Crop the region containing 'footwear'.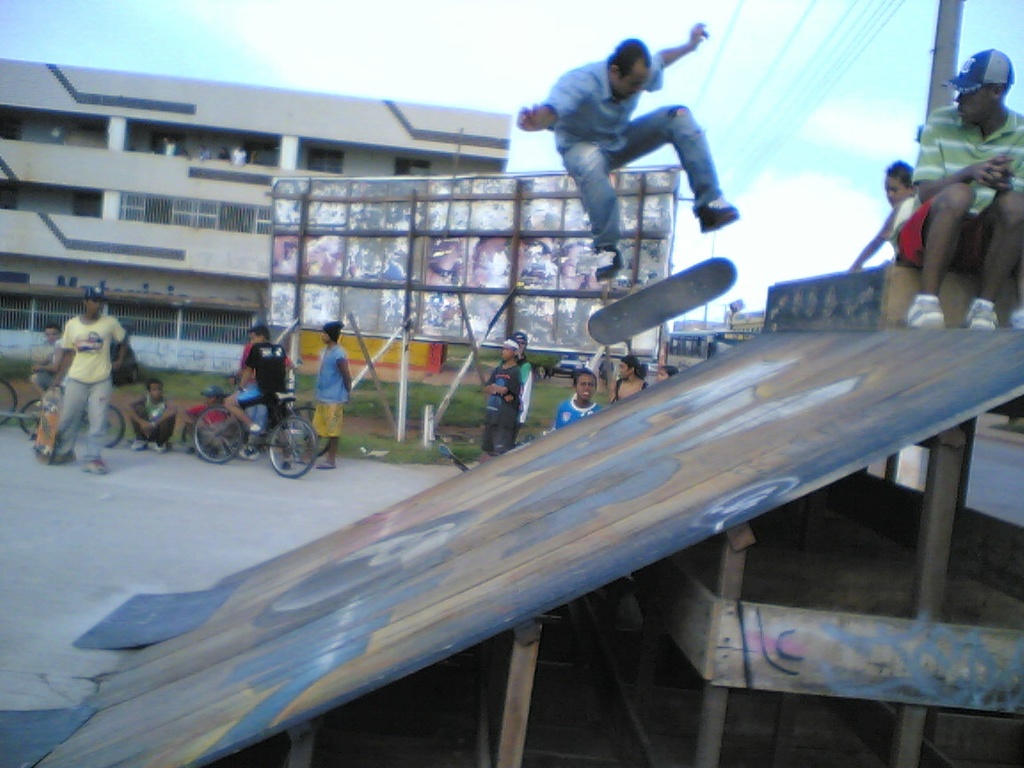
Crop region: <bbox>907, 293, 946, 333</bbox>.
